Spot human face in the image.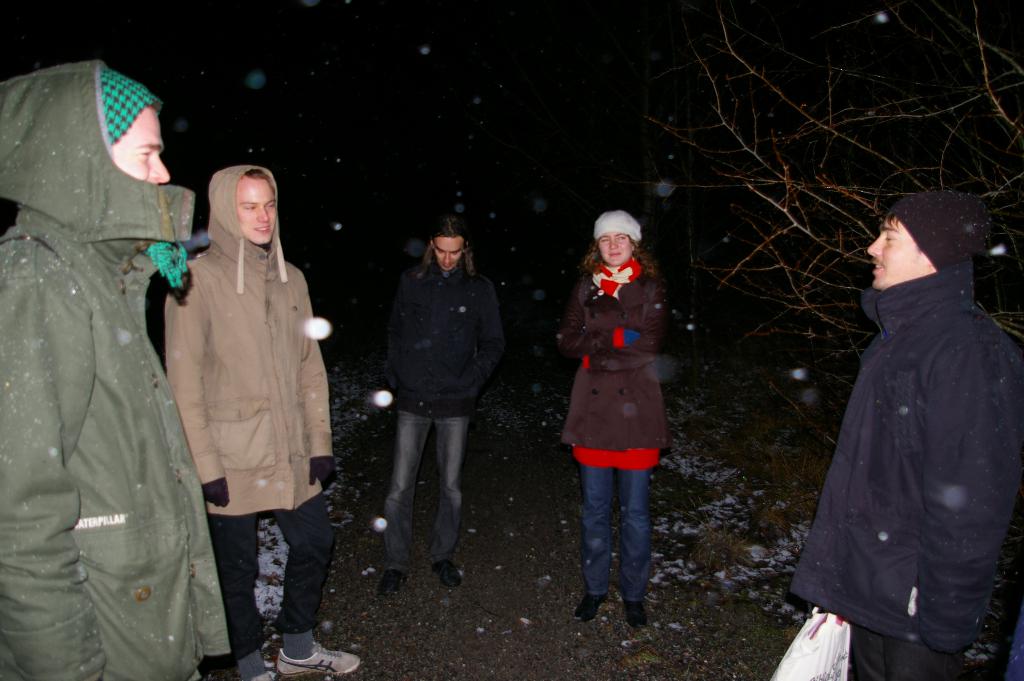
human face found at box=[436, 241, 462, 266].
